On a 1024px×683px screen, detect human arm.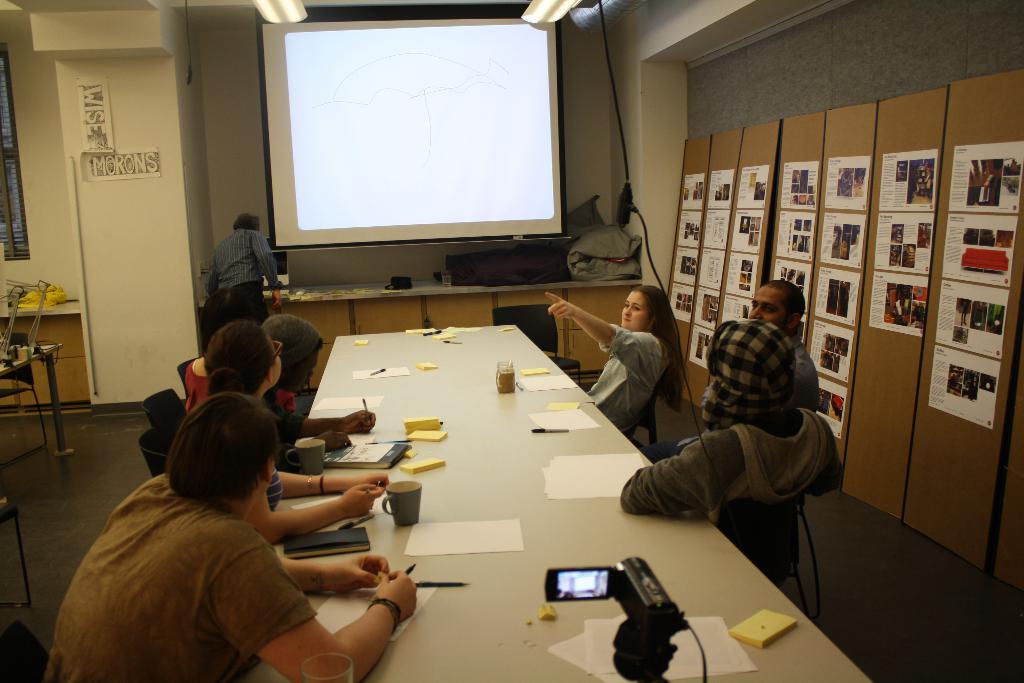
bbox(274, 554, 388, 593).
